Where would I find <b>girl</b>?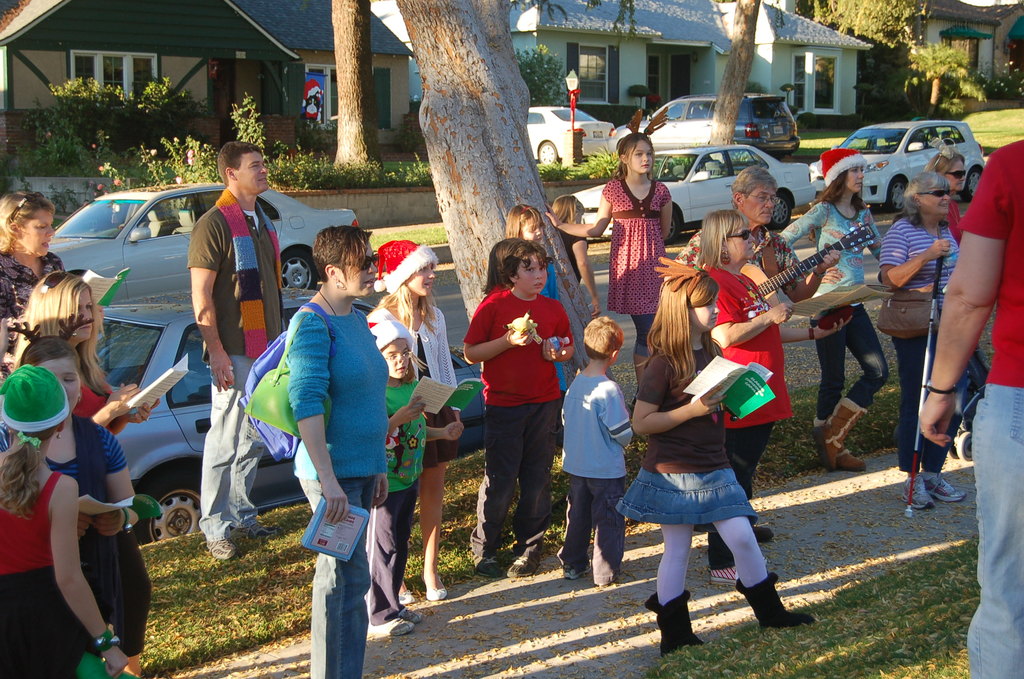
At select_region(364, 240, 472, 596).
